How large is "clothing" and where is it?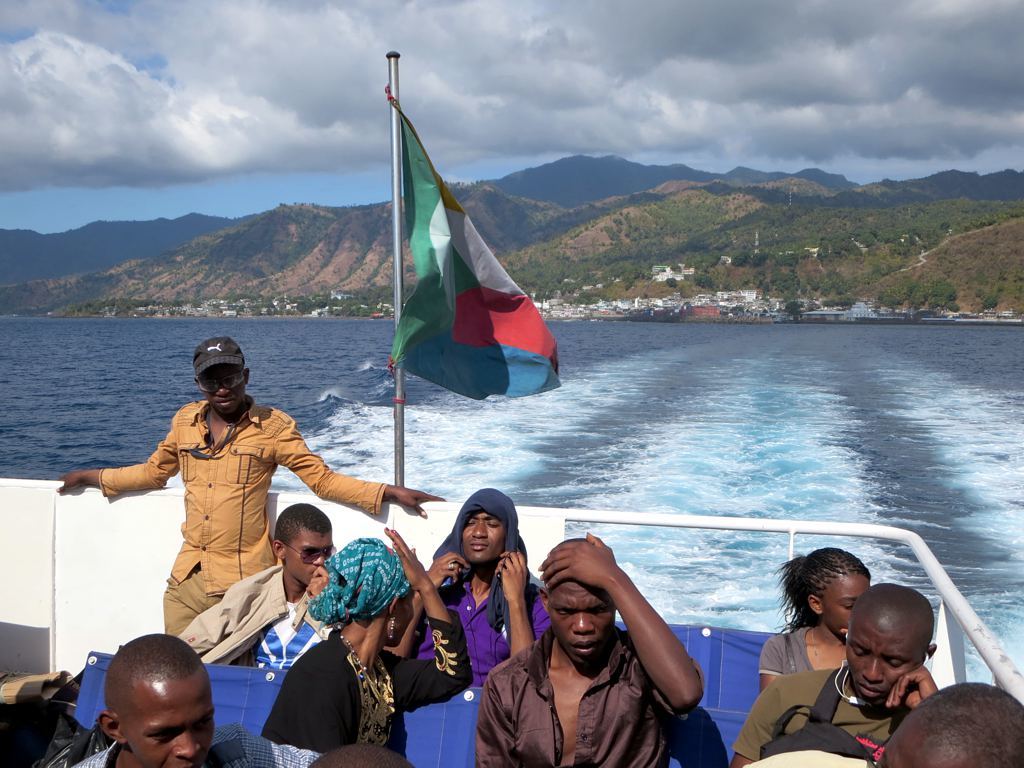
Bounding box: l=264, t=614, r=477, b=760.
